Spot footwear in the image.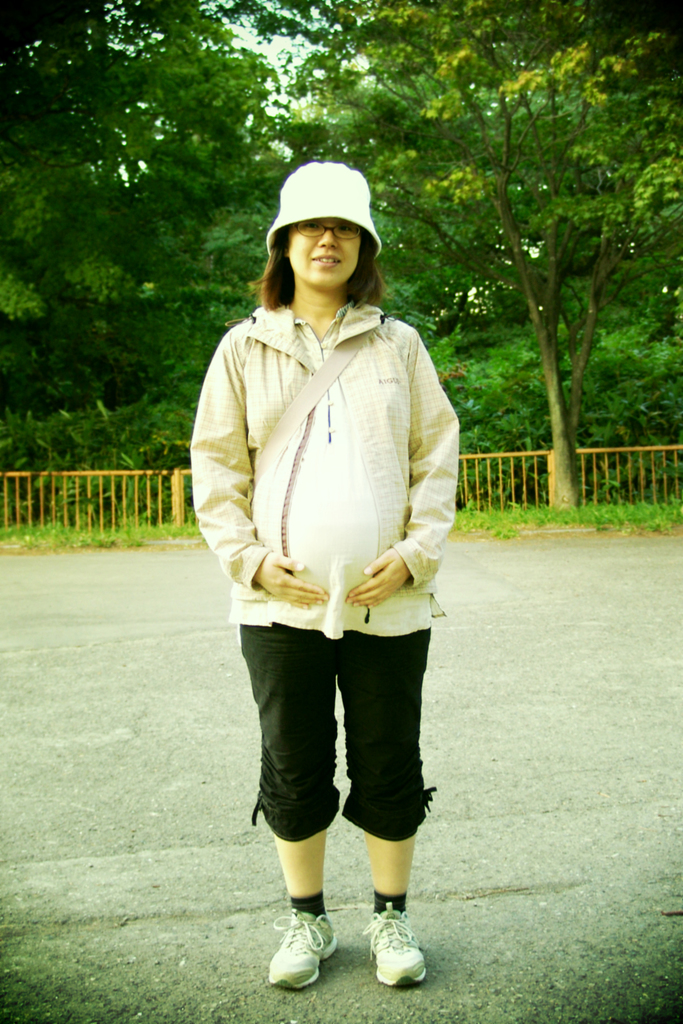
footwear found at rect(363, 900, 425, 988).
